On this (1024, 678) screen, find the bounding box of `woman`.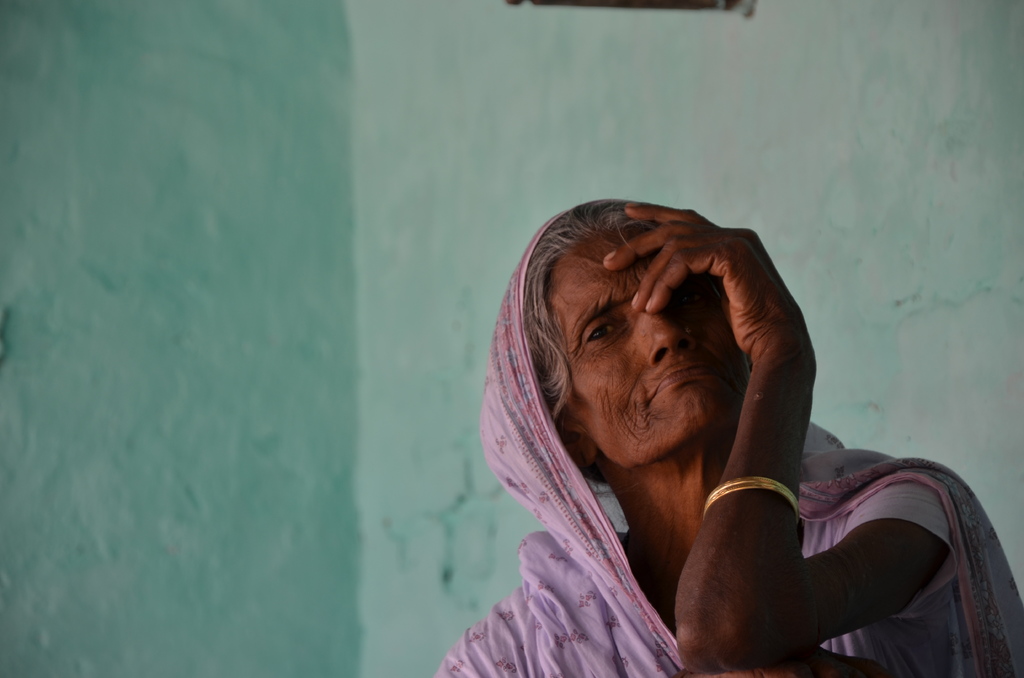
Bounding box: rect(398, 197, 958, 673).
